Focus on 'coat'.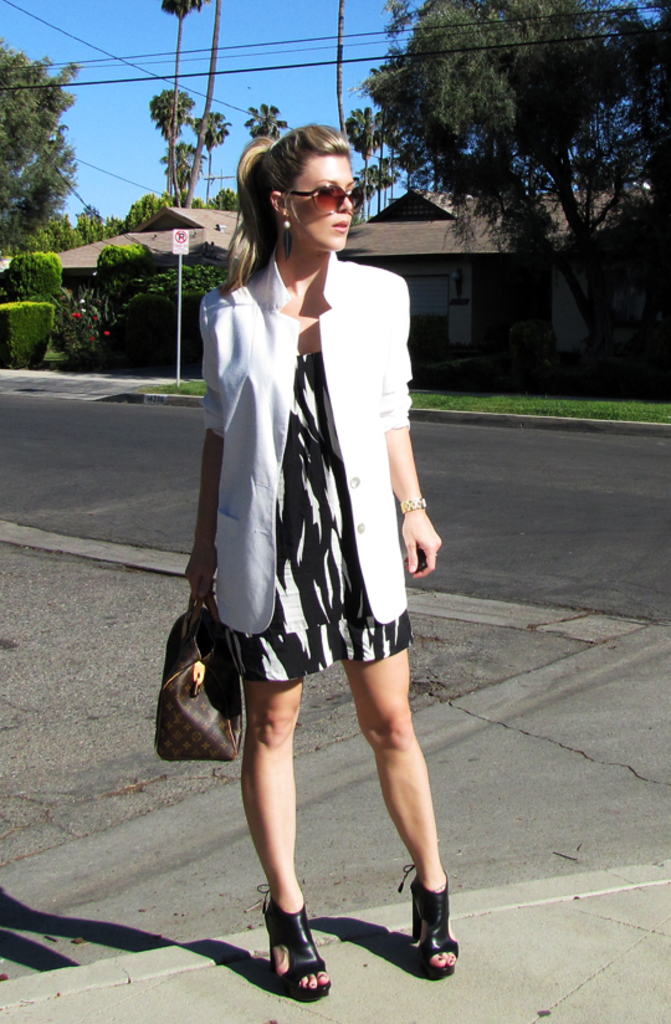
Focused at bbox=(180, 198, 434, 680).
